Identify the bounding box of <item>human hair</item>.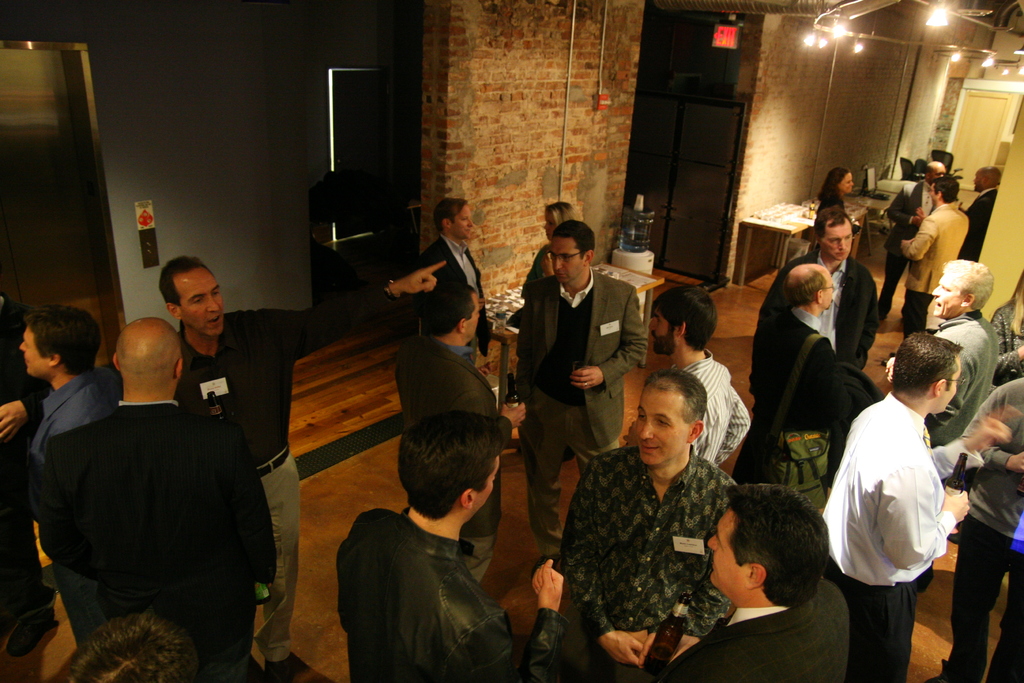
60, 618, 199, 682.
